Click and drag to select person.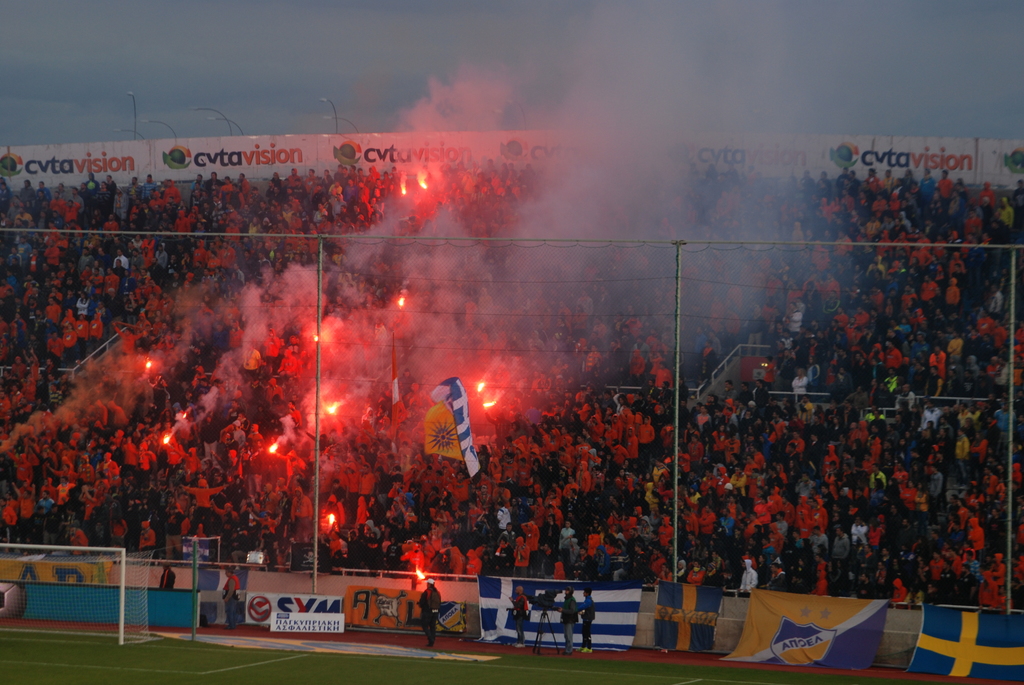
Selection: Rect(416, 576, 440, 645).
